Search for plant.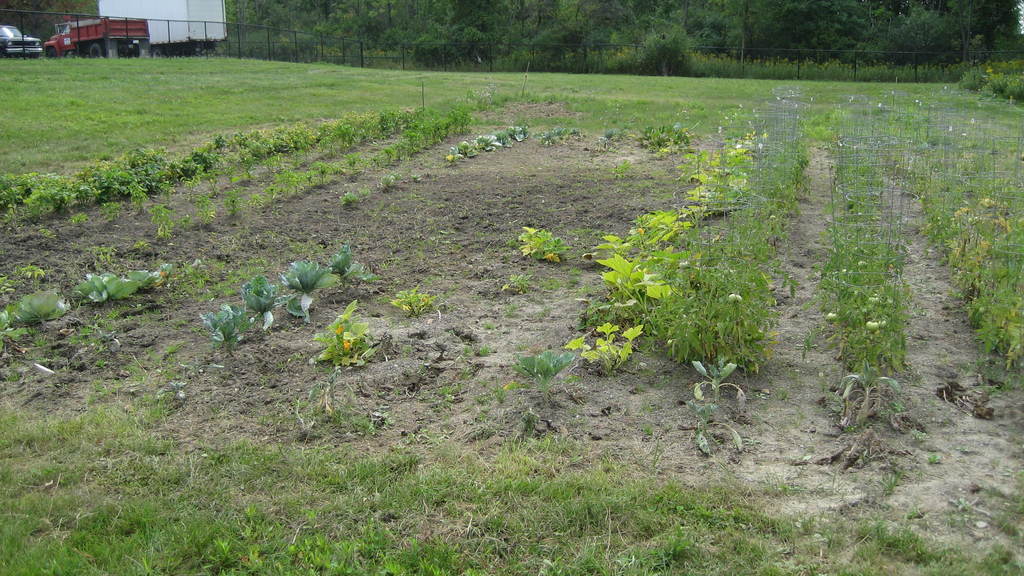
Found at {"x1": 72, "y1": 275, "x2": 166, "y2": 314}.
